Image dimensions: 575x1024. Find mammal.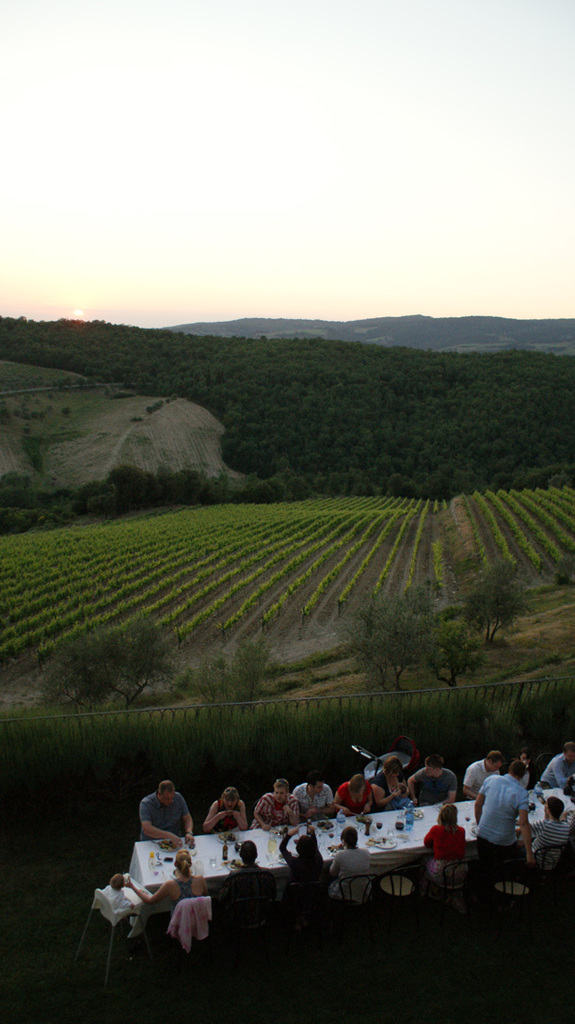
box(462, 751, 504, 802).
